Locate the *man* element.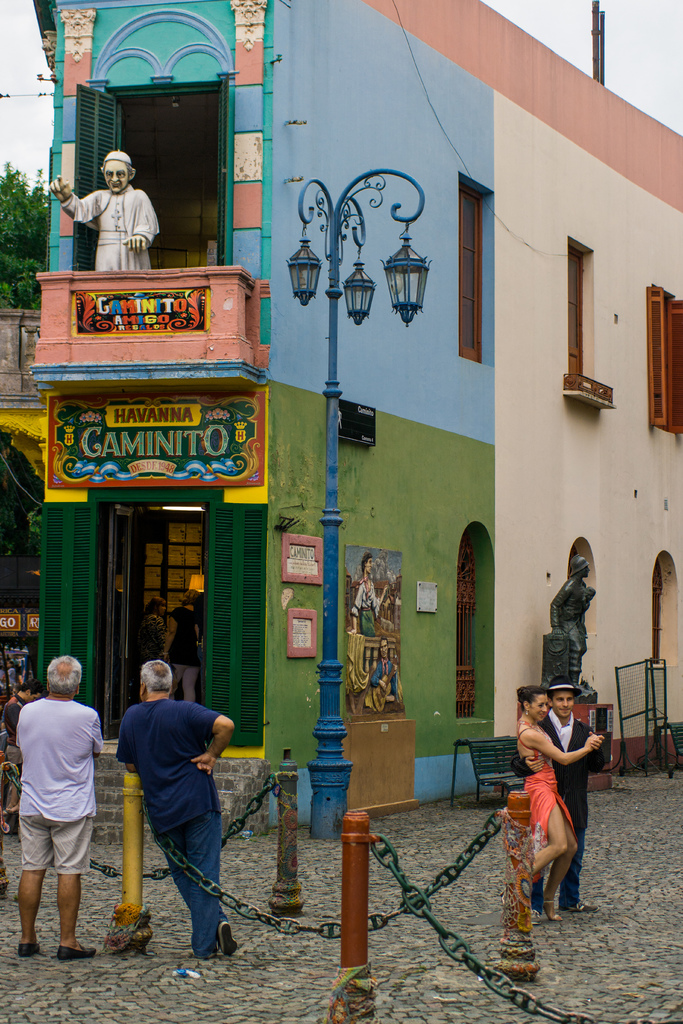
Element bbox: bbox=(550, 556, 594, 685).
